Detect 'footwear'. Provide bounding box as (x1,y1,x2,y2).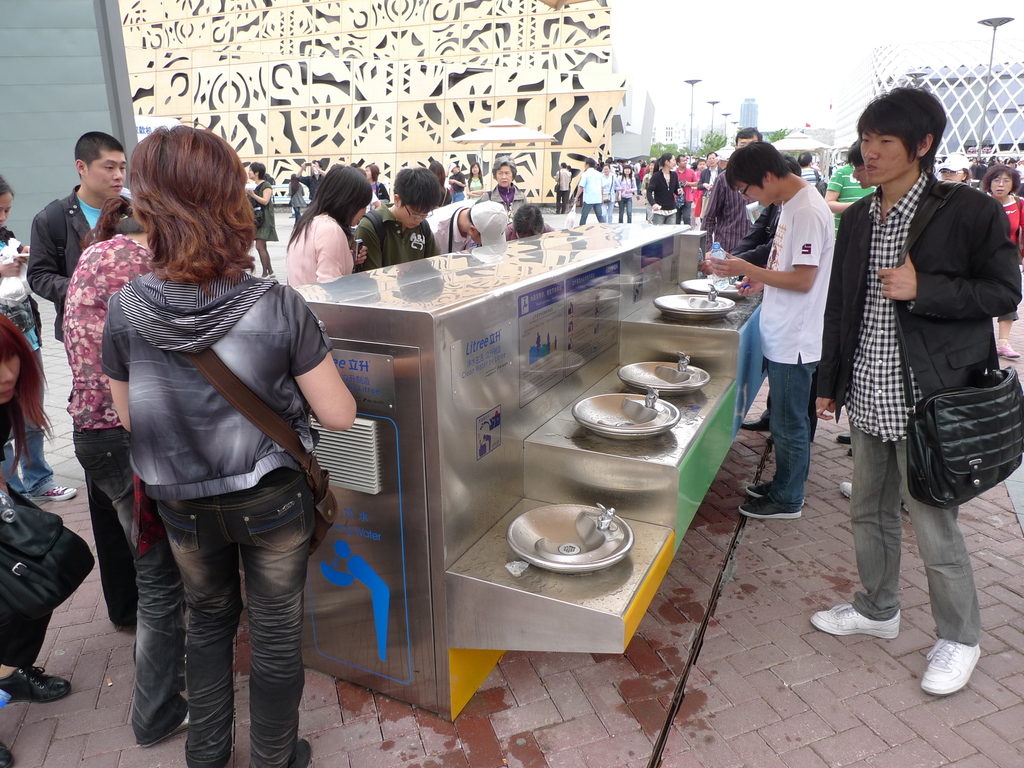
(734,417,774,435).
